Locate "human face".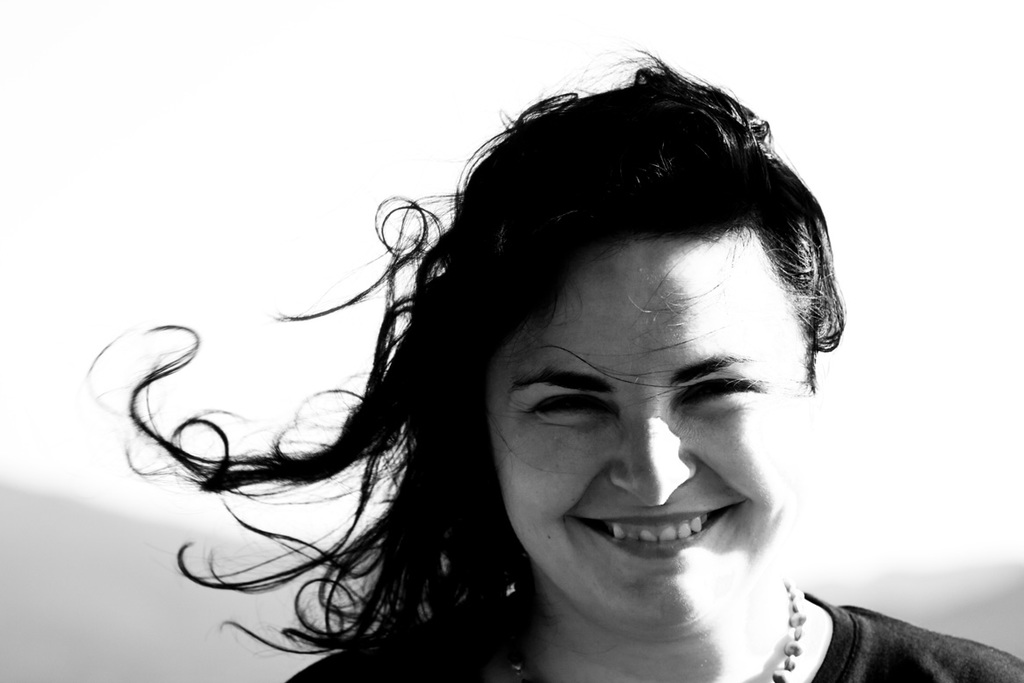
Bounding box: {"x1": 486, "y1": 230, "x2": 812, "y2": 639}.
